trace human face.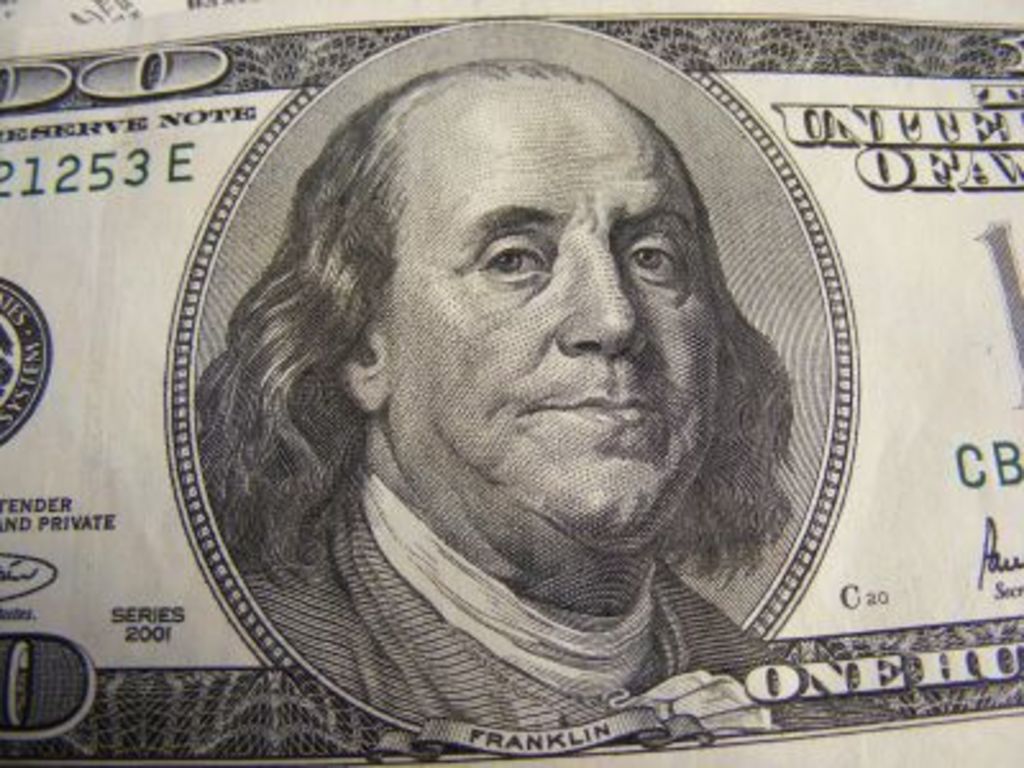
Traced to <bbox>376, 90, 717, 548</bbox>.
